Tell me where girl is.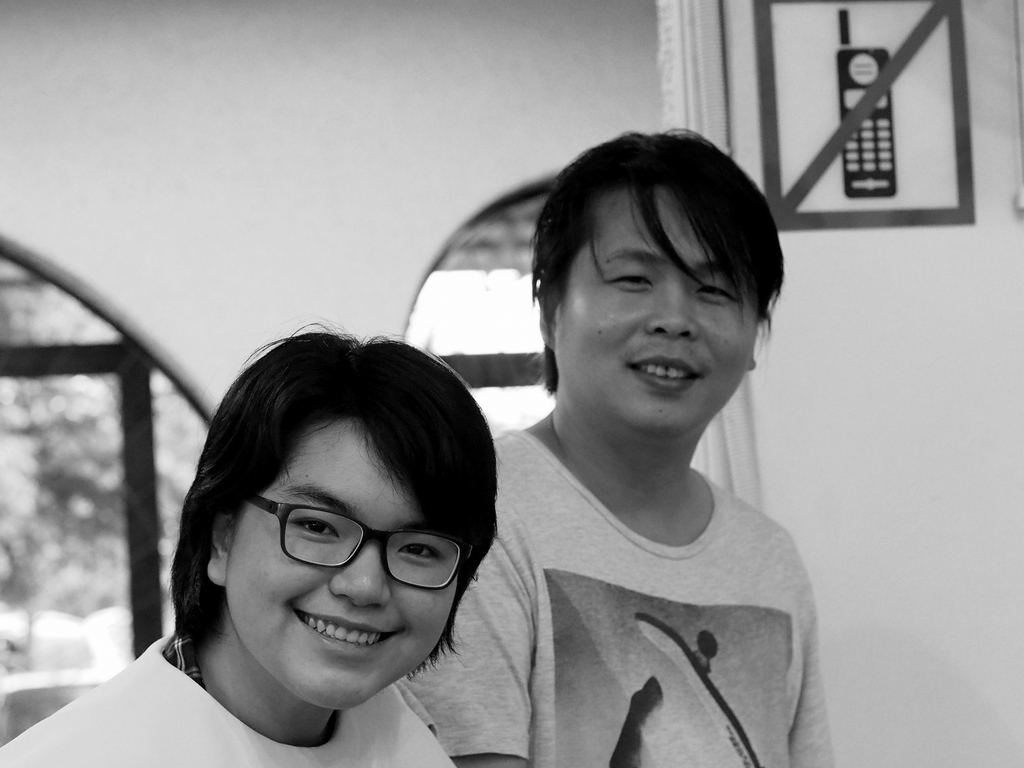
girl is at crop(0, 310, 501, 767).
